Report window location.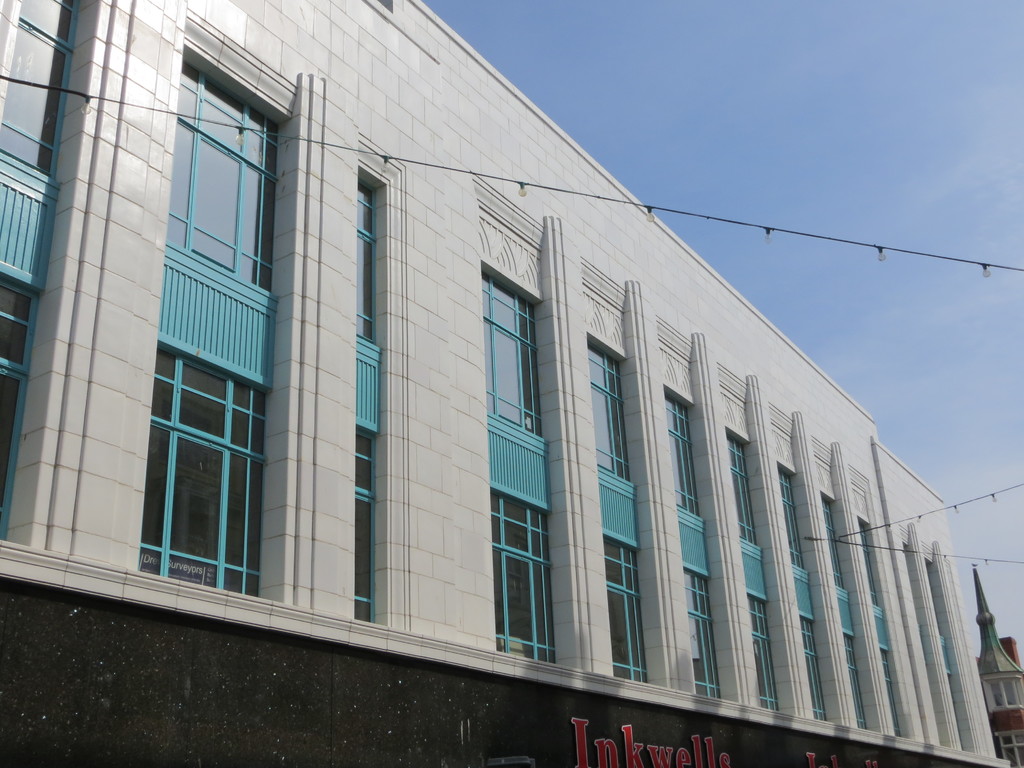
Report: {"left": 723, "top": 431, "right": 779, "bottom": 714}.
